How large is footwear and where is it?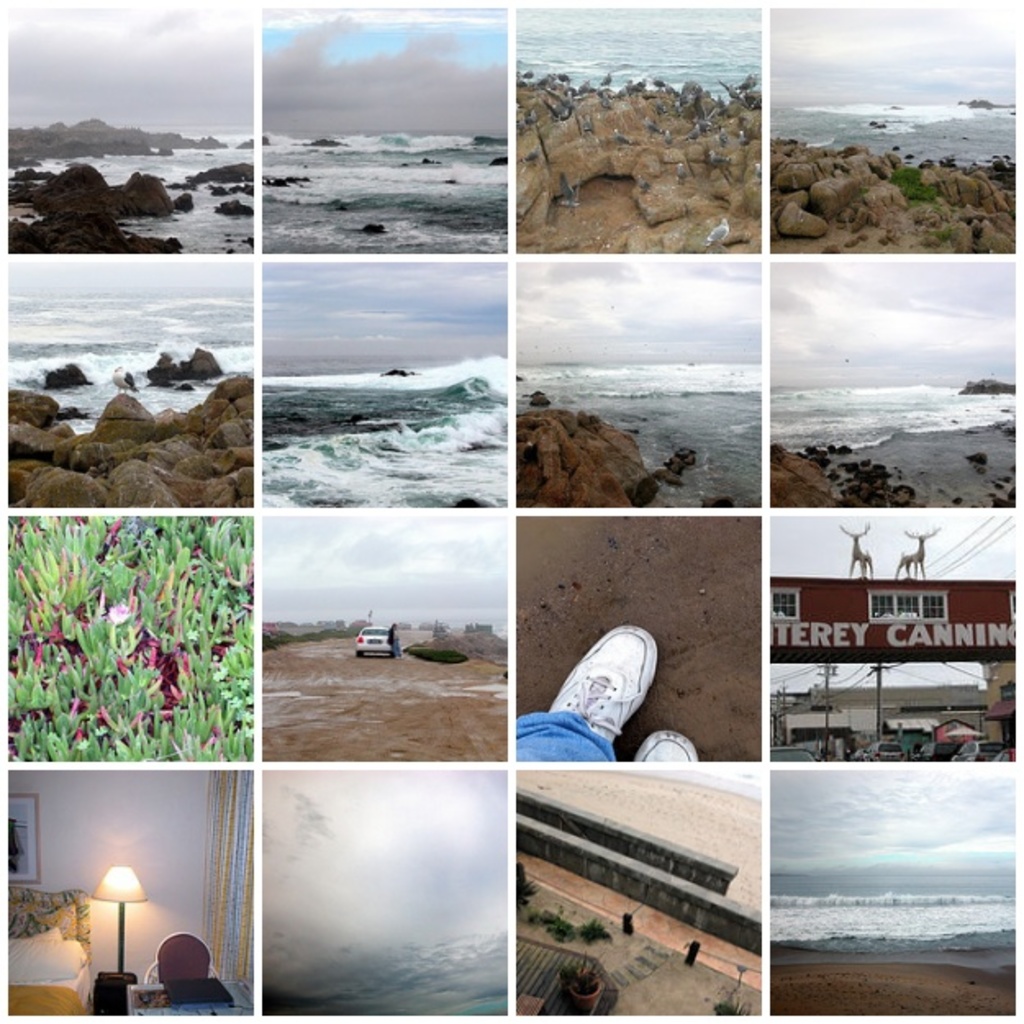
Bounding box: <box>631,724,701,767</box>.
